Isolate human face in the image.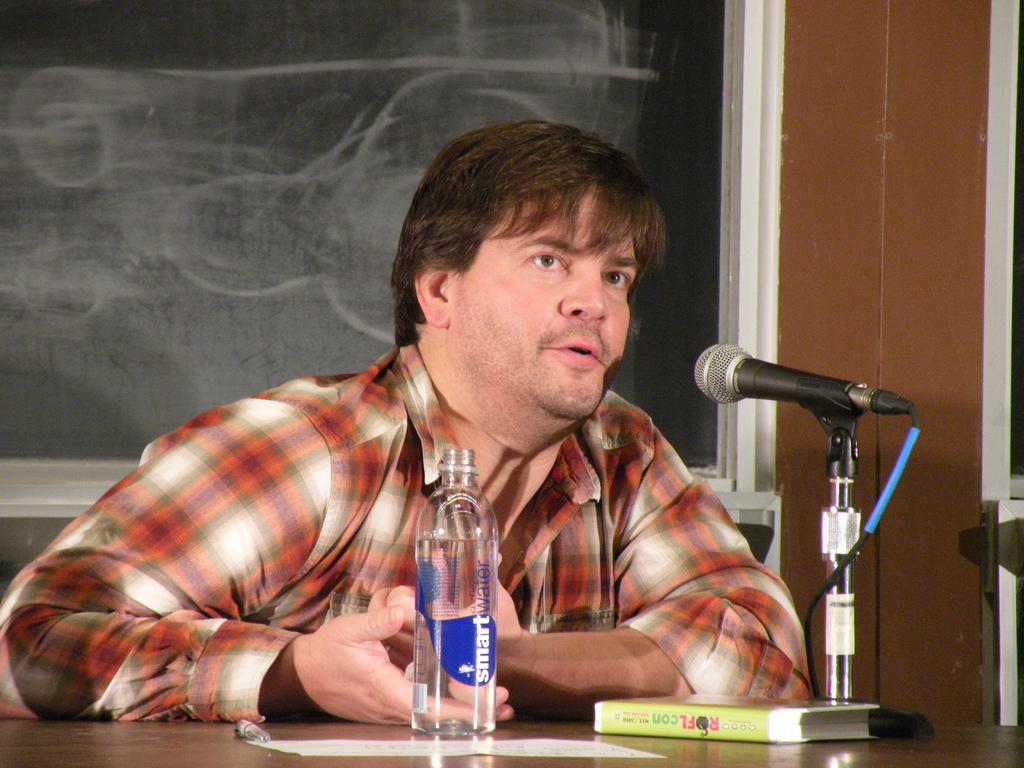
Isolated region: bbox=(443, 180, 651, 421).
